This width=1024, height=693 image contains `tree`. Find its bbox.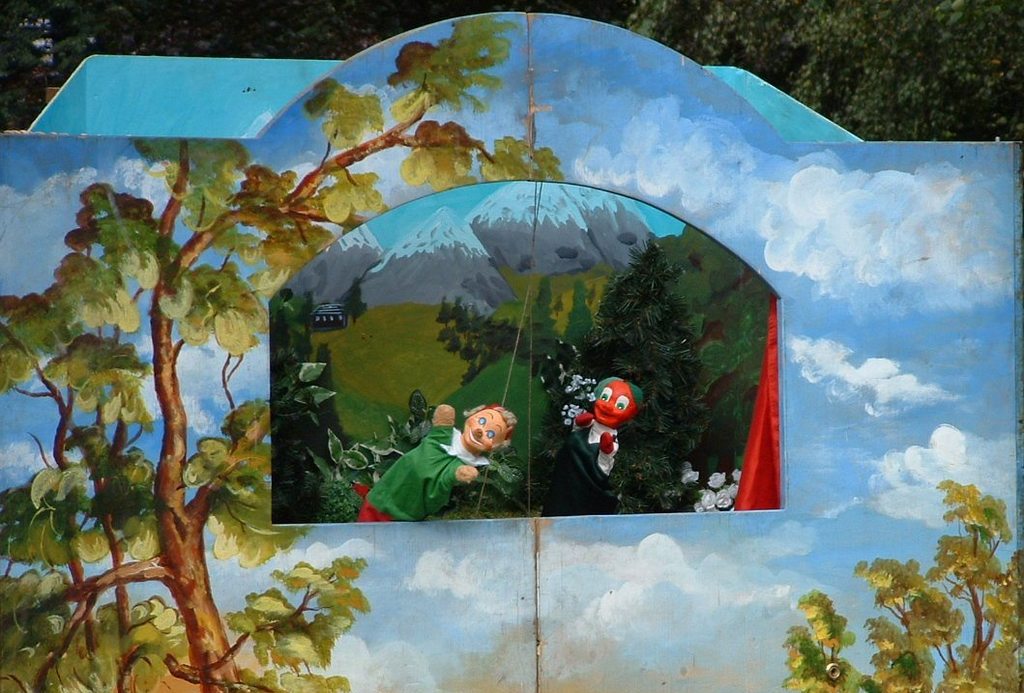
[0, 10, 566, 692].
